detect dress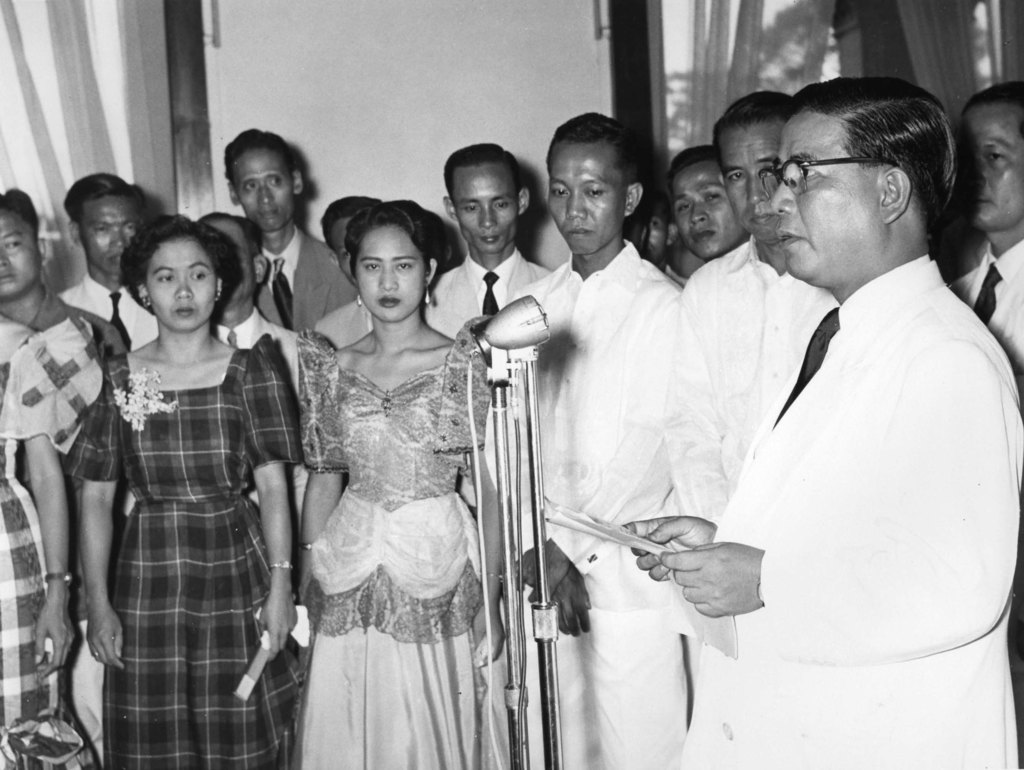
{"left": 76, "top": 331, "right": 299, "bottom": 769}
